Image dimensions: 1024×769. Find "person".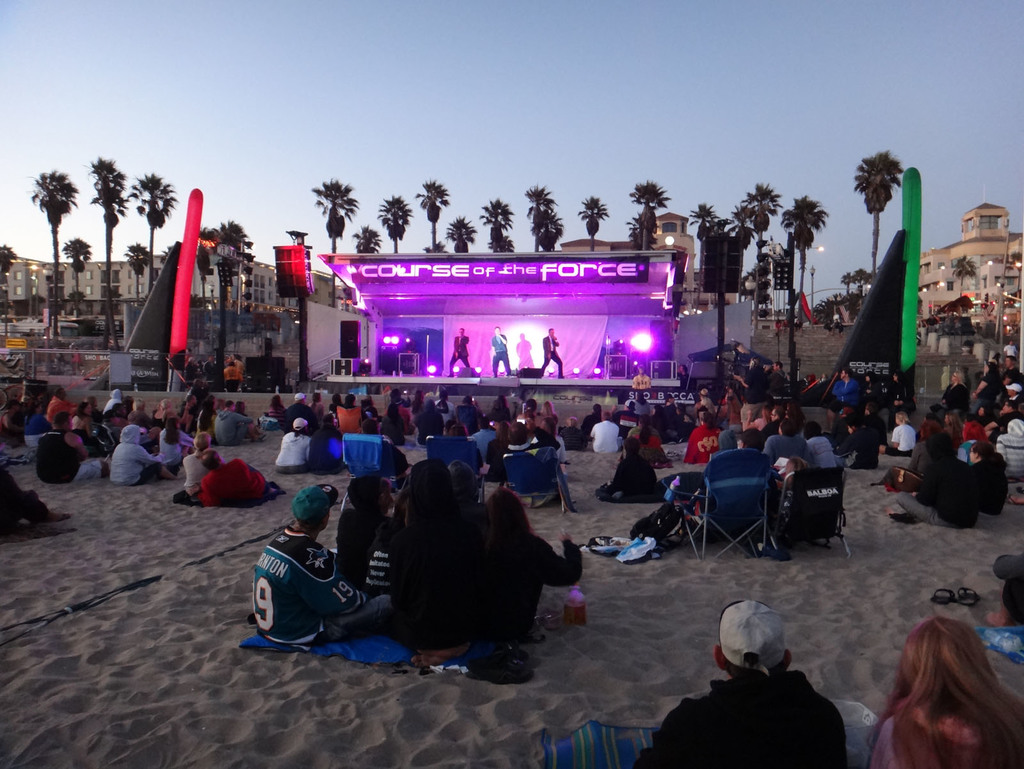
Rect(380, 447, 411, 505).
